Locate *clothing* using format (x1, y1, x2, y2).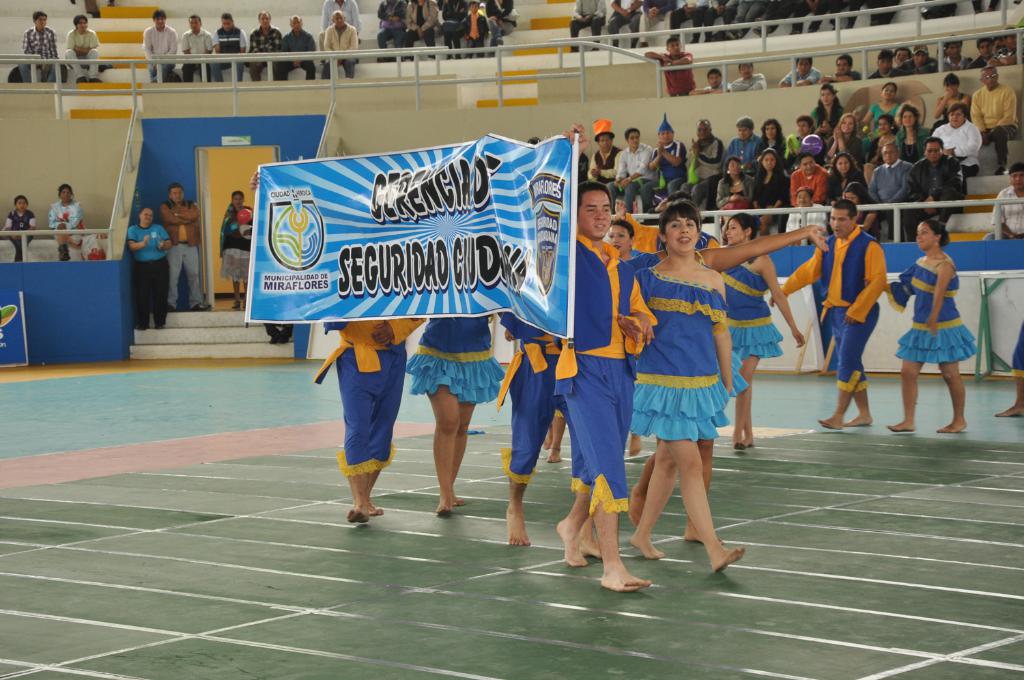
(0, 203, 28, 246).
